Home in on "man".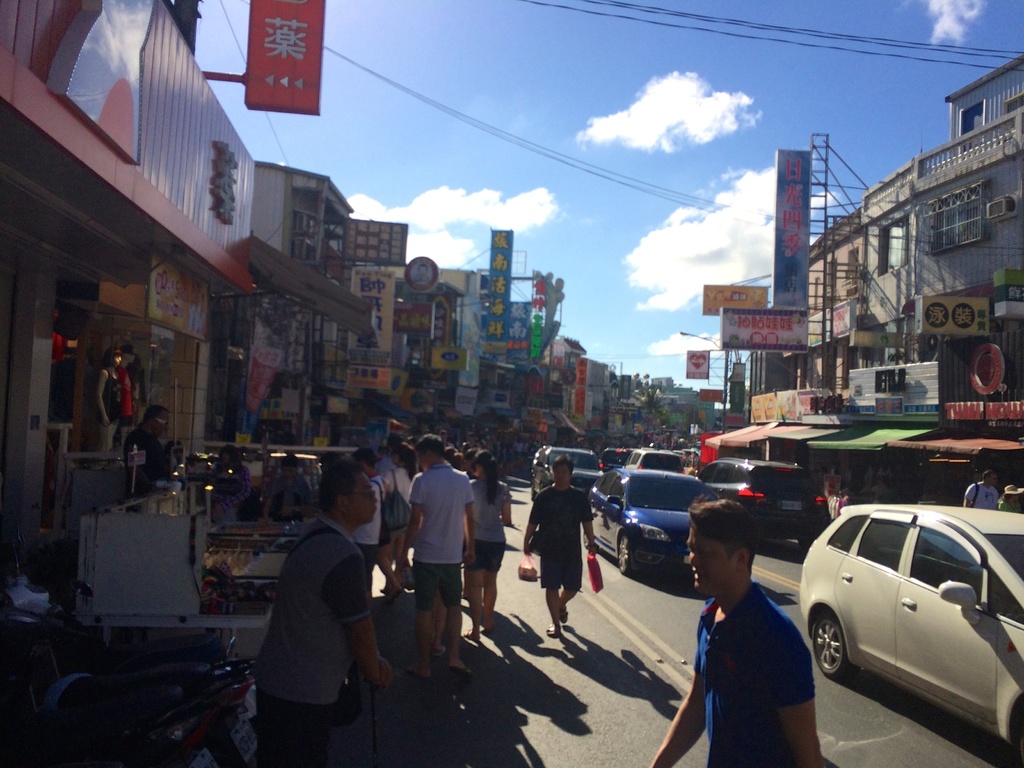
Homed in at bbox=(523, 452, 598, 637).
